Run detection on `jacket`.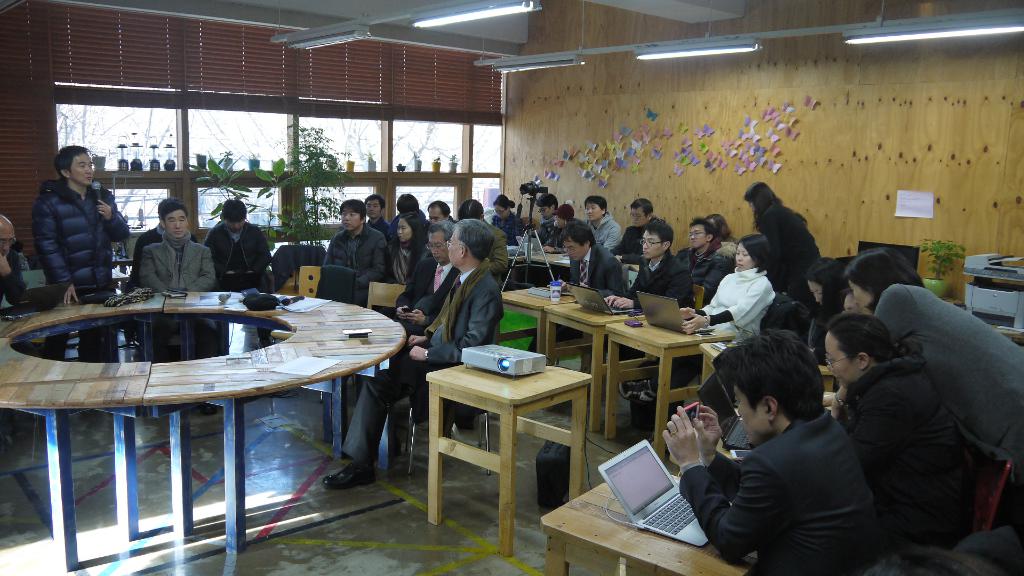
Result: box(384, 228, 429, 290).
